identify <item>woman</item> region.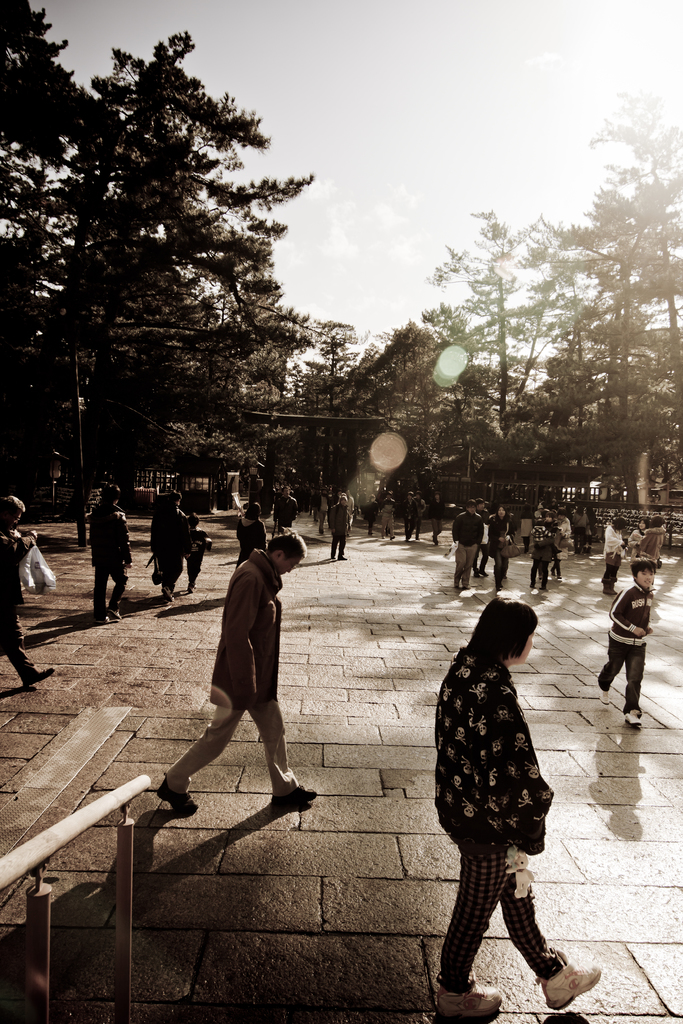
Region: 491,505,511,591.
